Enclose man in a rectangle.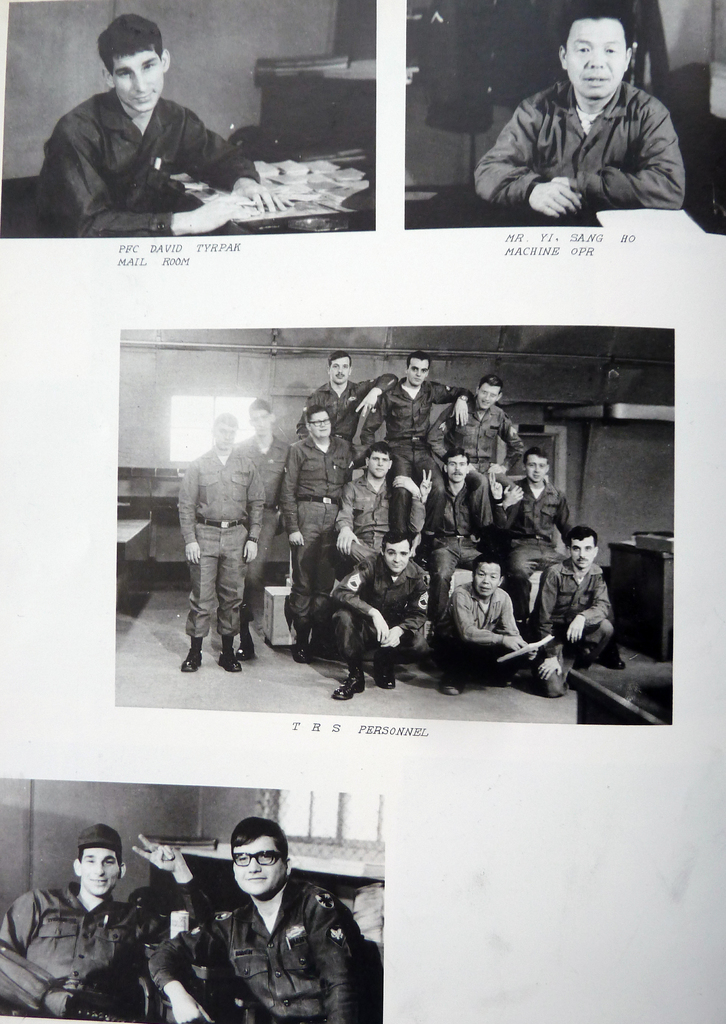
x1=439 y1=552 x2=545 y2=692.
